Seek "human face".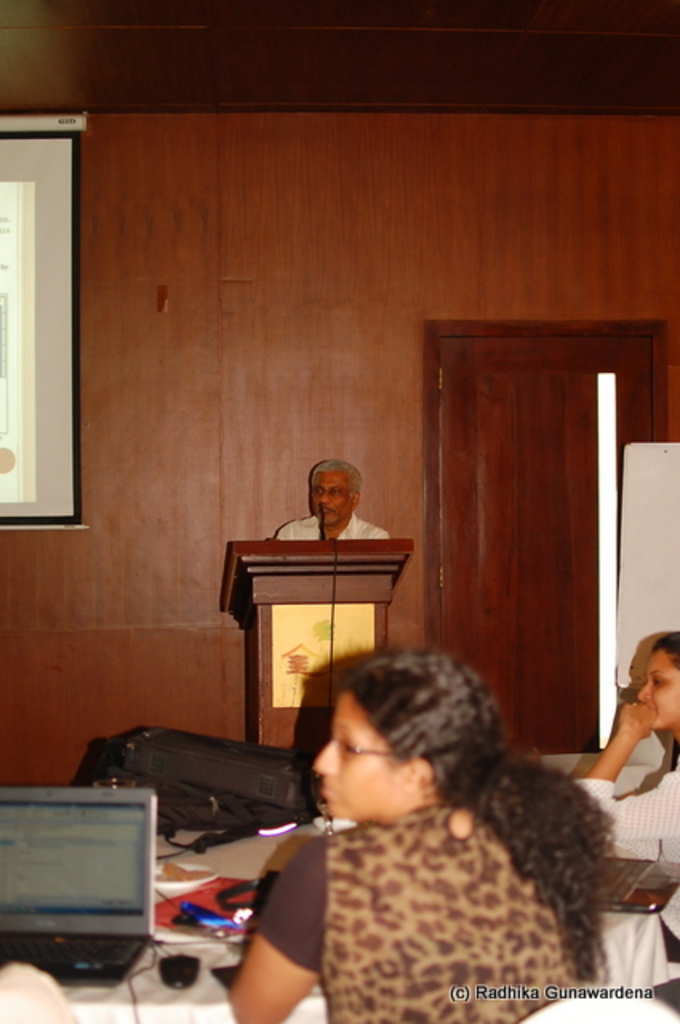
rect(638, 650, 678, 730).
